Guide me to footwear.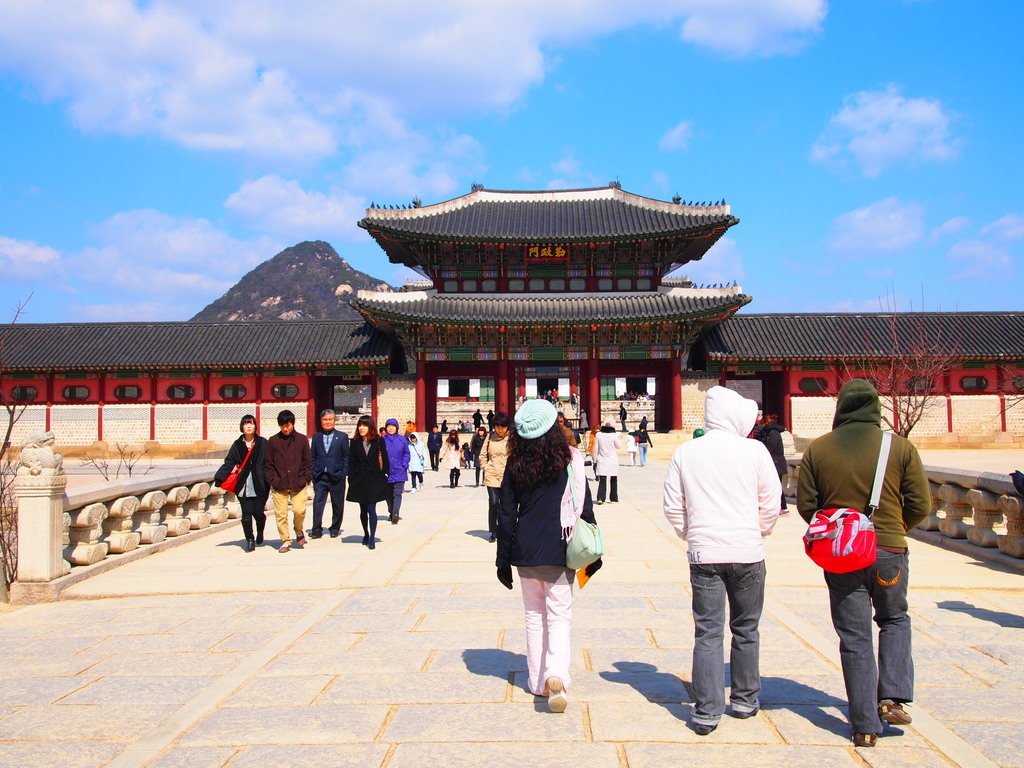
Guidance: 307,532,320,539.
